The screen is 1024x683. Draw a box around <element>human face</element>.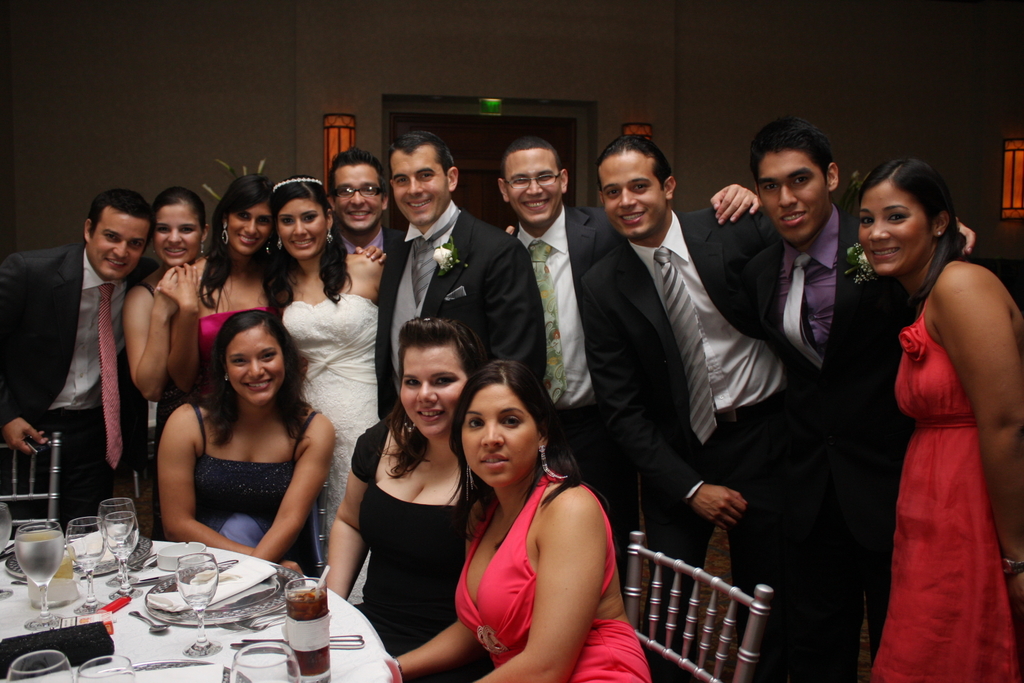
[599,150,662,239].
